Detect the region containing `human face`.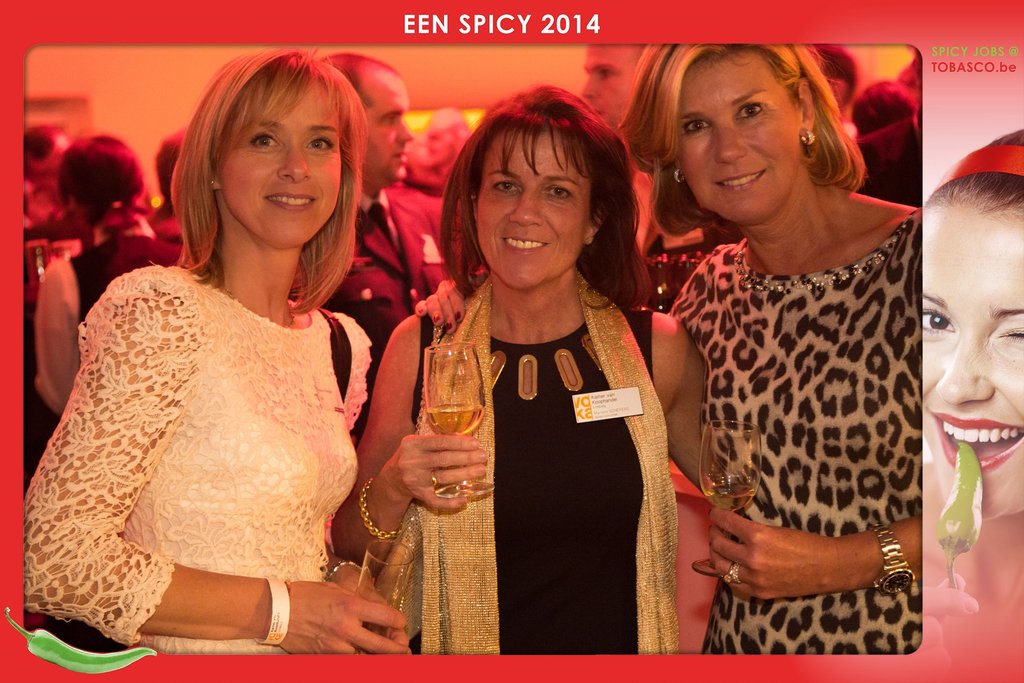
[x1=217, y1=79, x2=340, y2=247].
